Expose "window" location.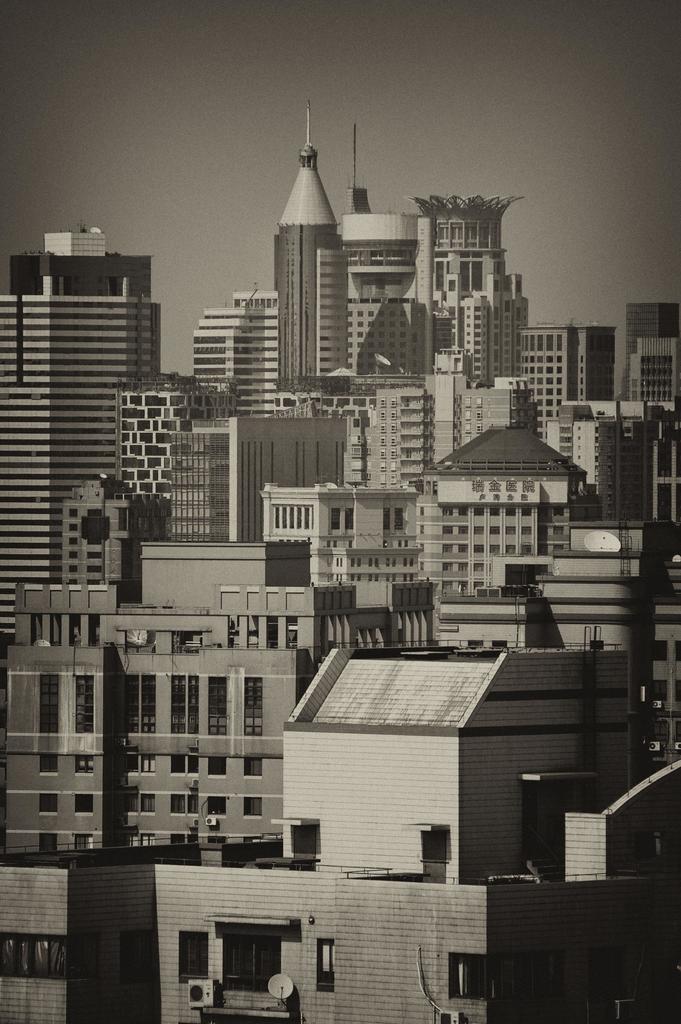
Exposed at 653:680:666:701.
